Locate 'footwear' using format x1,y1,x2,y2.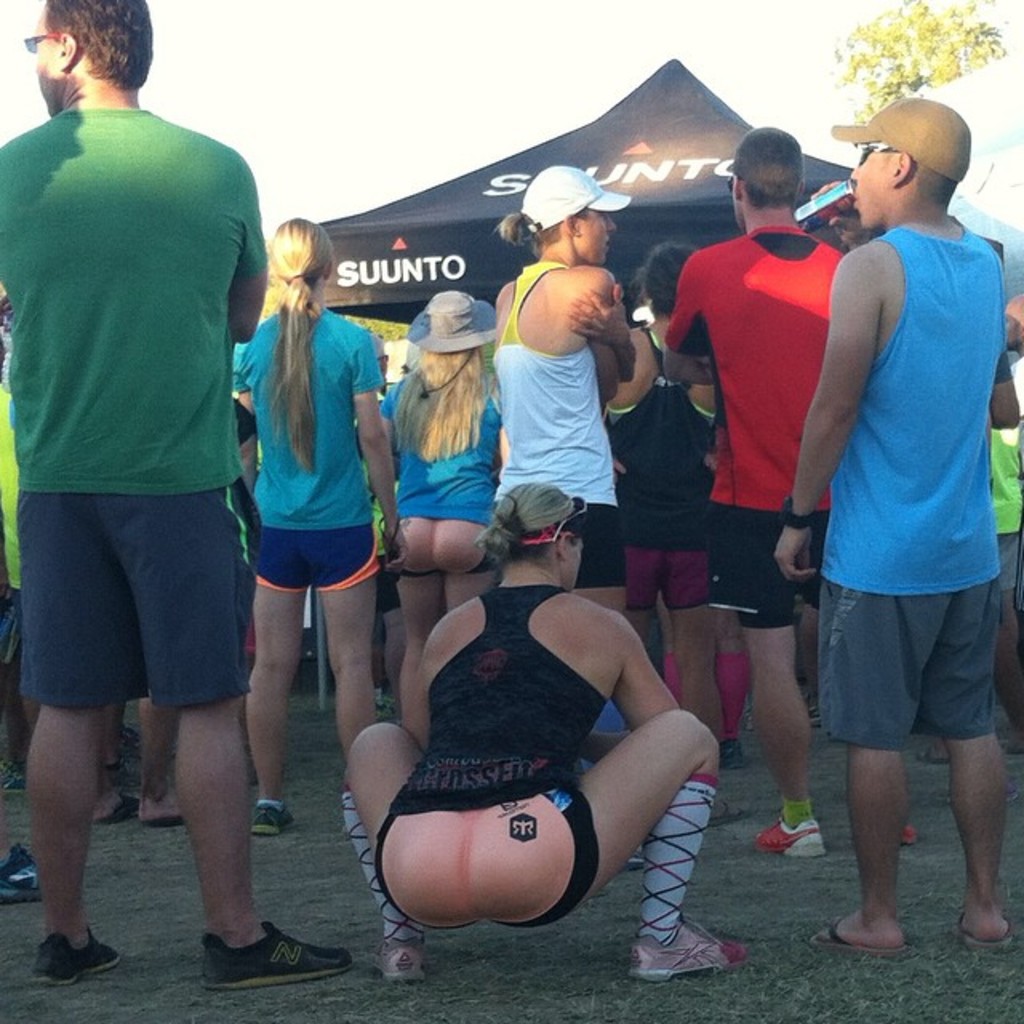
626,917,744,982.
